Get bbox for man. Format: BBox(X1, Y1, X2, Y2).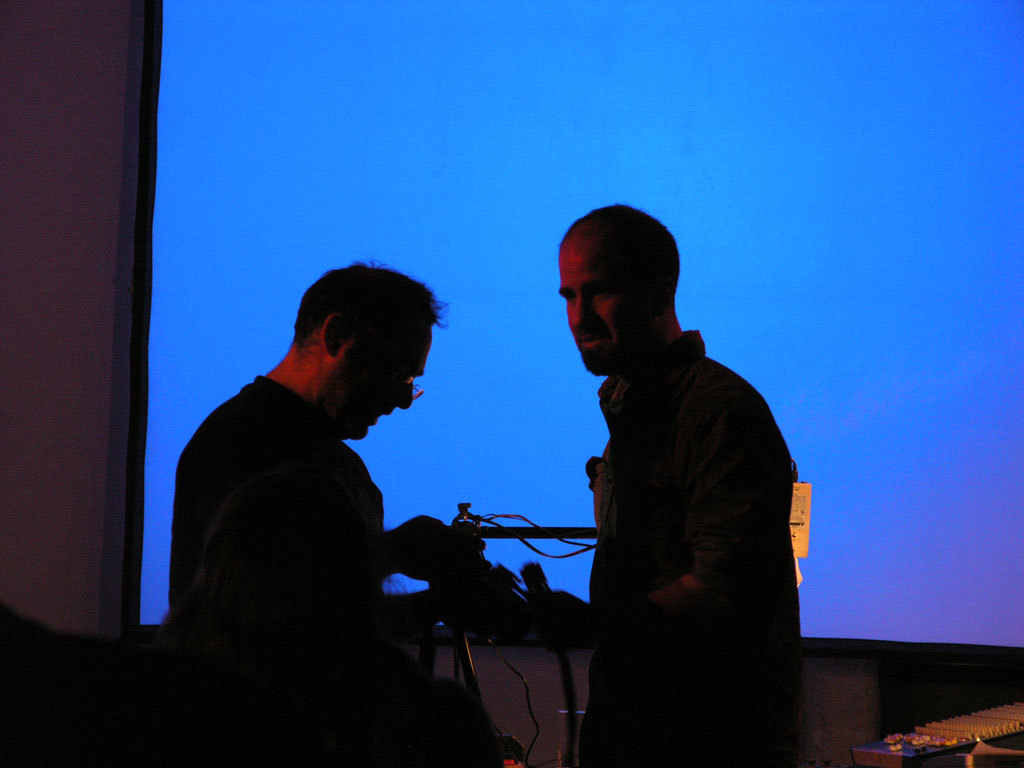
BBox(161, 255, 492, 689).
